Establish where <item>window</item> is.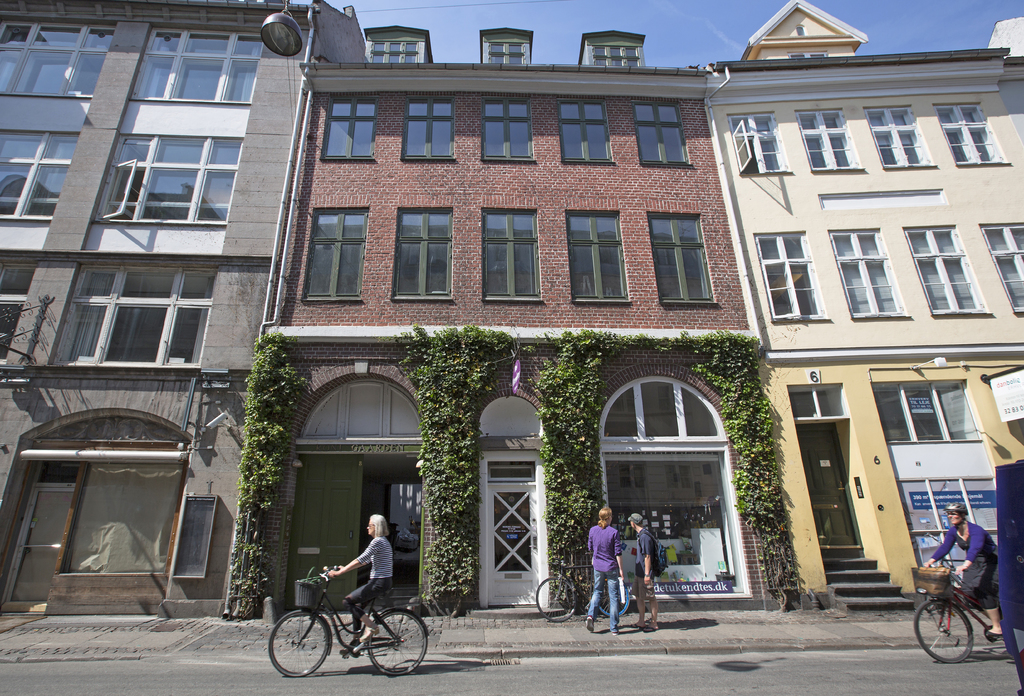
Established at (left=792, top=108, right=867, bottom=172).
